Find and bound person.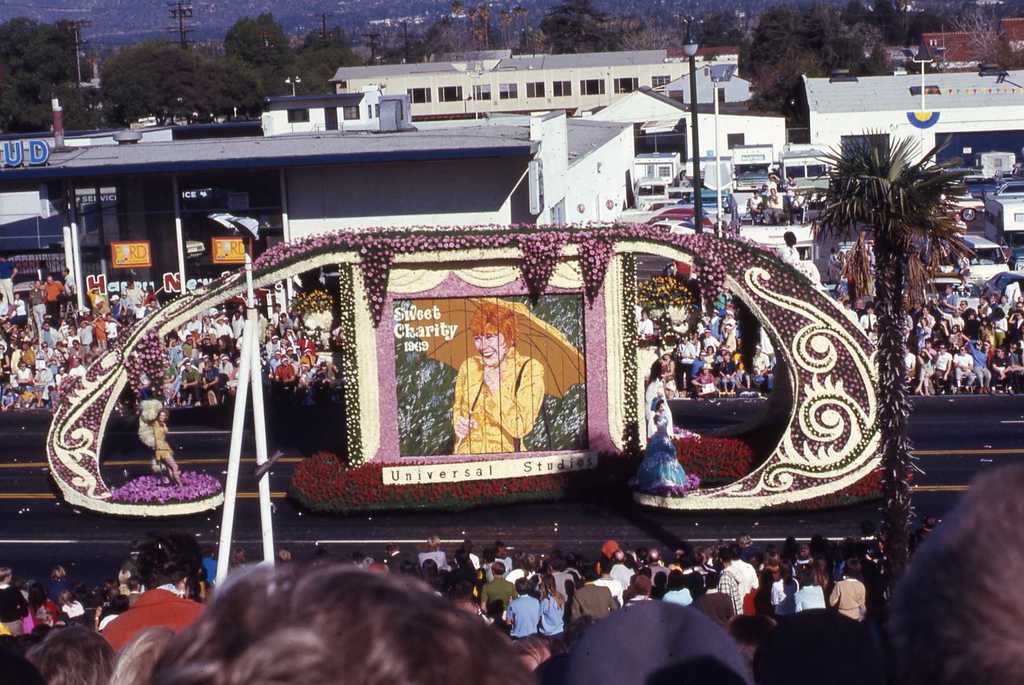
Bound: 444 299 547 453.
